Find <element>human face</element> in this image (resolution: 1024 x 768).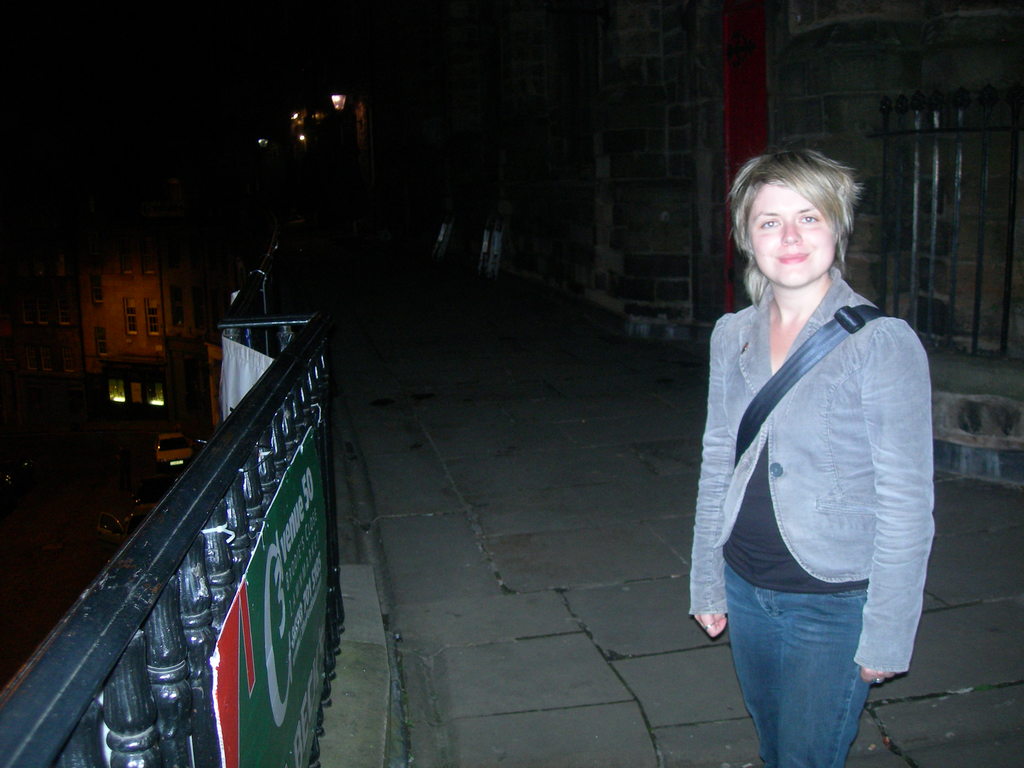
747:182:840:285.
